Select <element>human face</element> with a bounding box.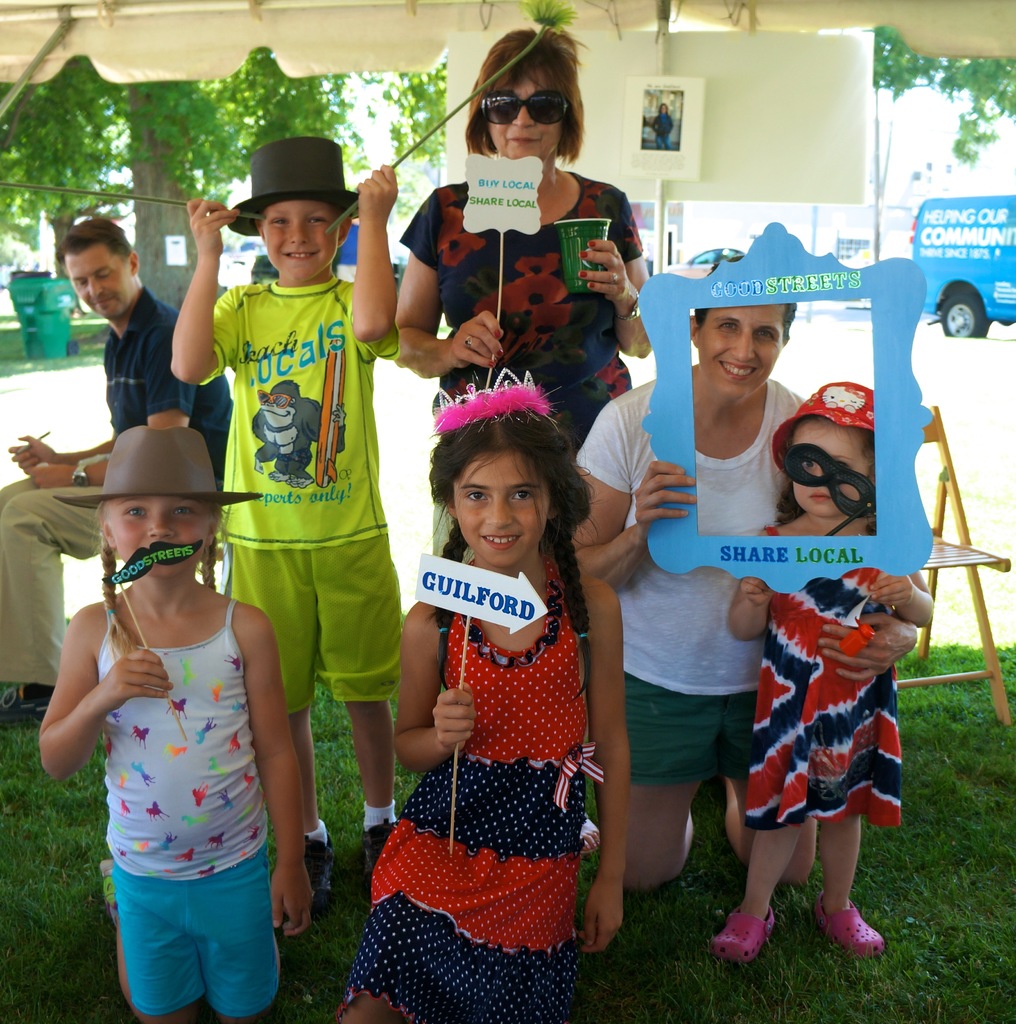
702/303/785/394.
